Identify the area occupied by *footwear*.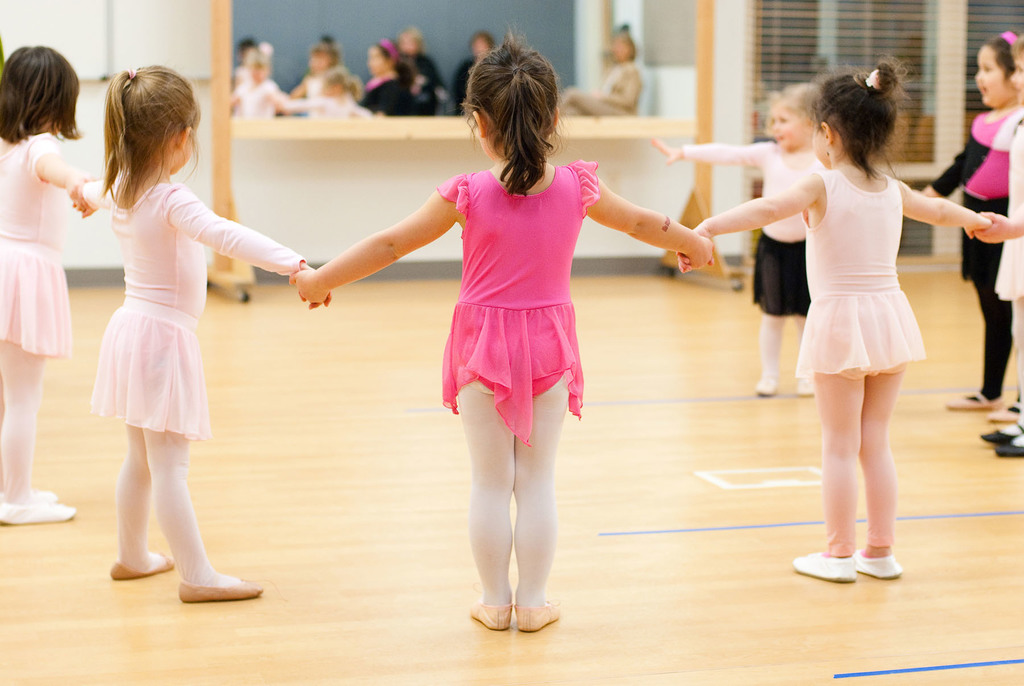
Area: 102/550/172/580.
